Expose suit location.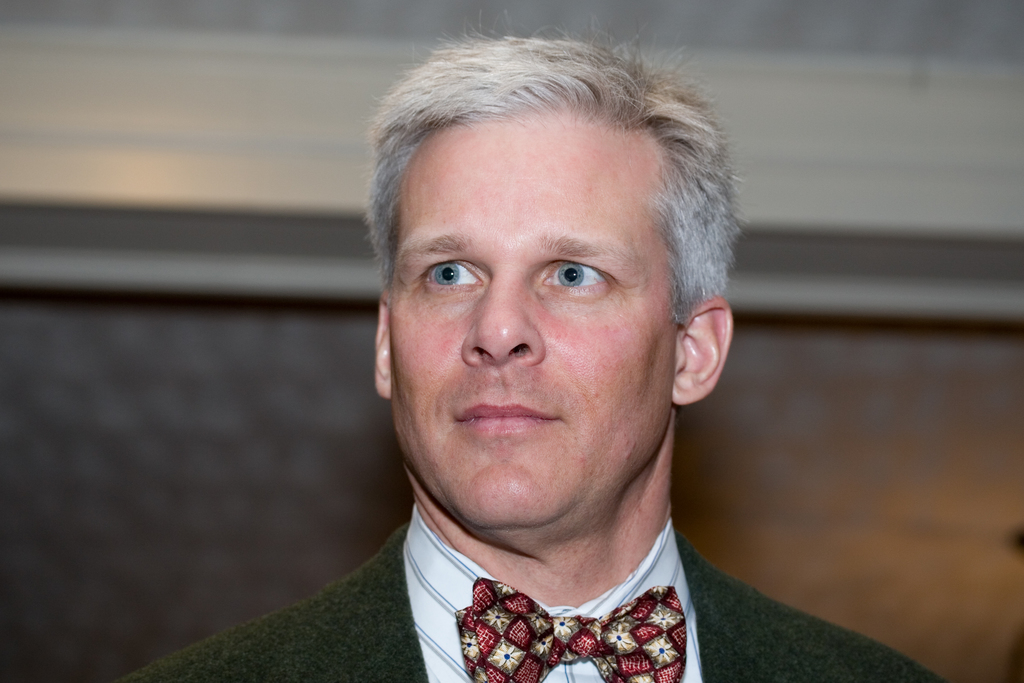
Exposed at 122/525/945/682.
